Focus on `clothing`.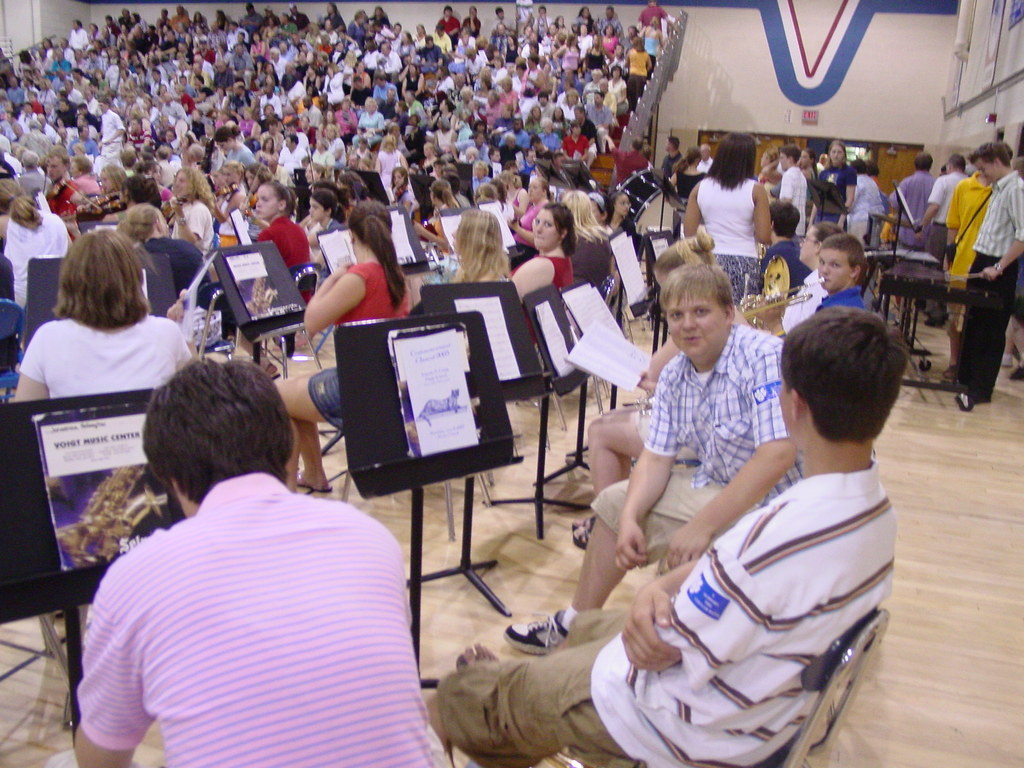
Focused at rect(3, 203, 68, 302).
